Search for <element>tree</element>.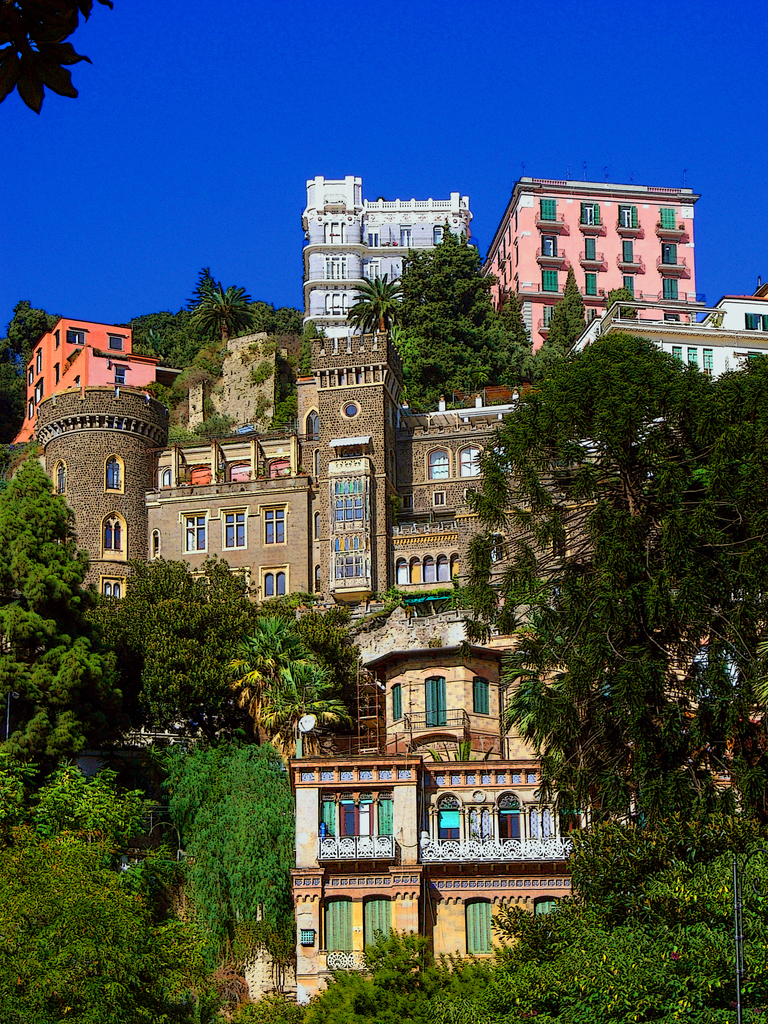
Found at BBox(385, 225, 536, 413).
